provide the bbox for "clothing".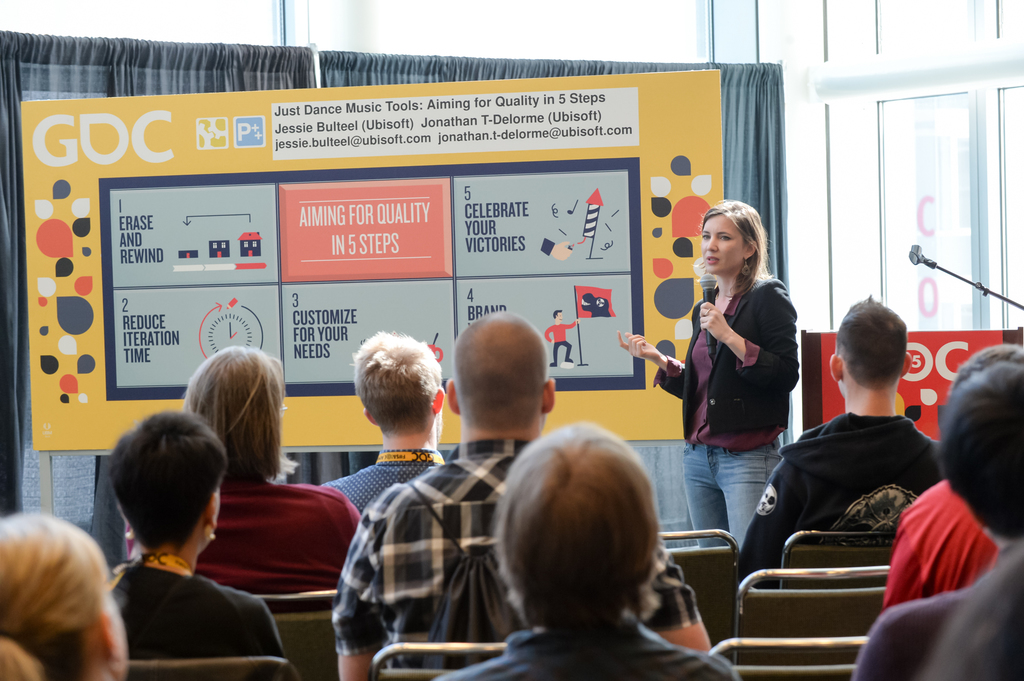
x1=653, y1=279, x2=801, y2=555.
